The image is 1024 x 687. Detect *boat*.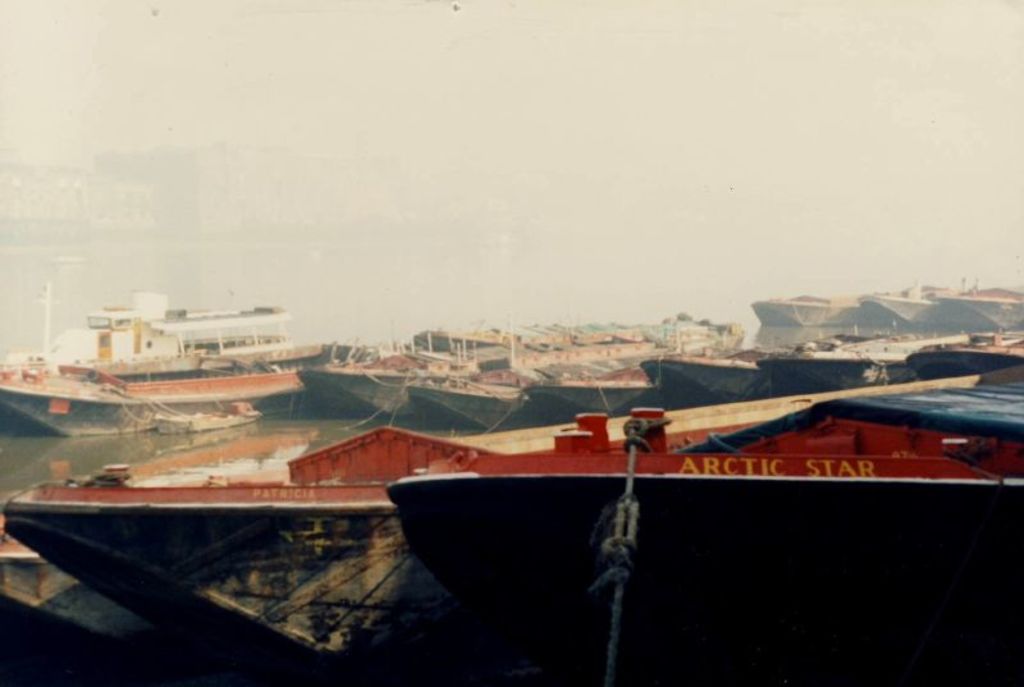
Detection: (531,367,652,415).
